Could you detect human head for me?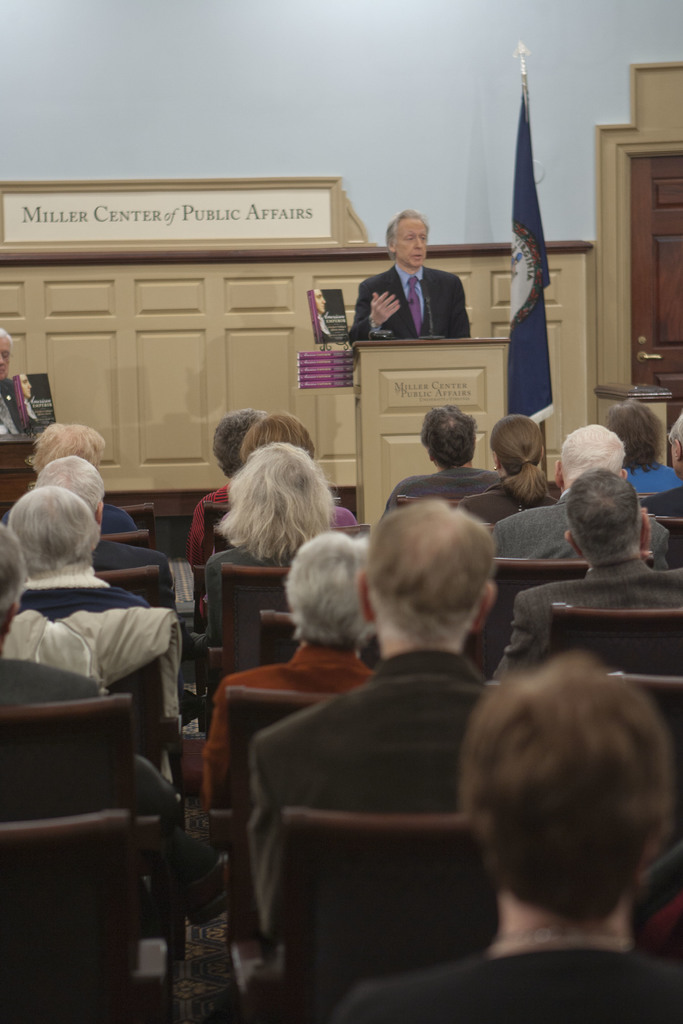
Detection result: bbox=(211, 406, 264, 462).
